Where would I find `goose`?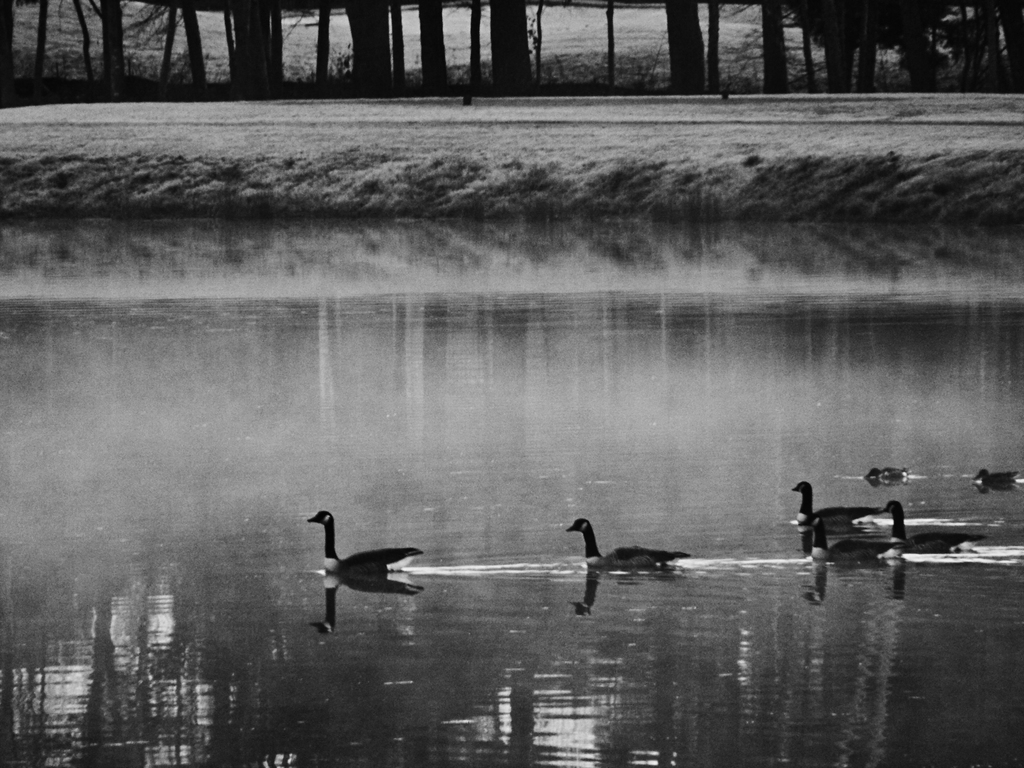
At select_region(791, 486, 893, 527).
